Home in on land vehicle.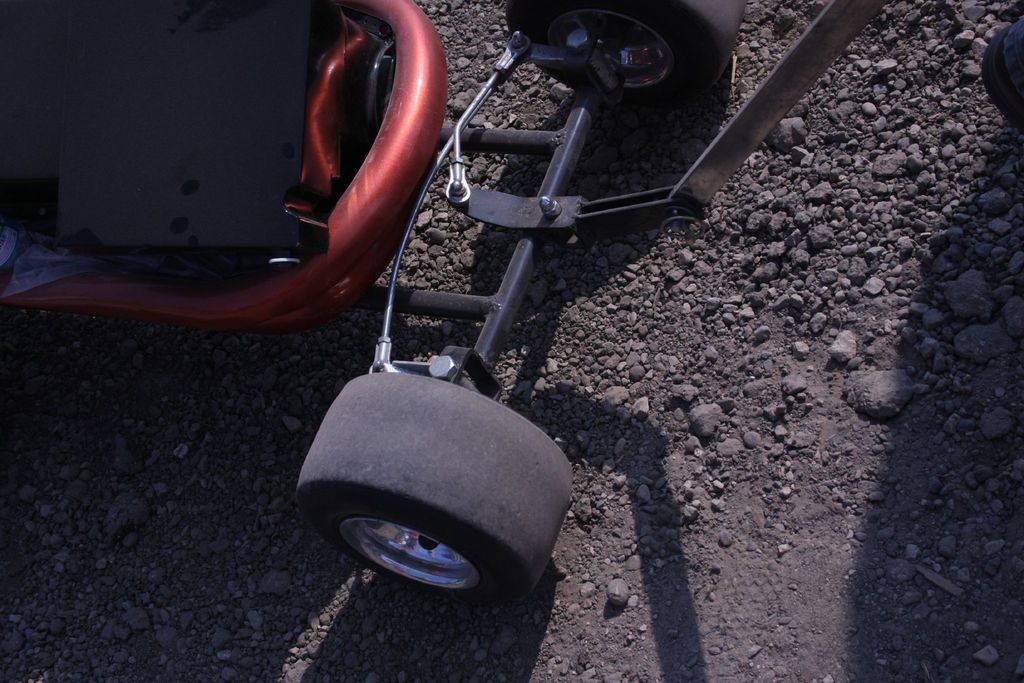
Homed in at BBox(0, 0, 897, 613).
